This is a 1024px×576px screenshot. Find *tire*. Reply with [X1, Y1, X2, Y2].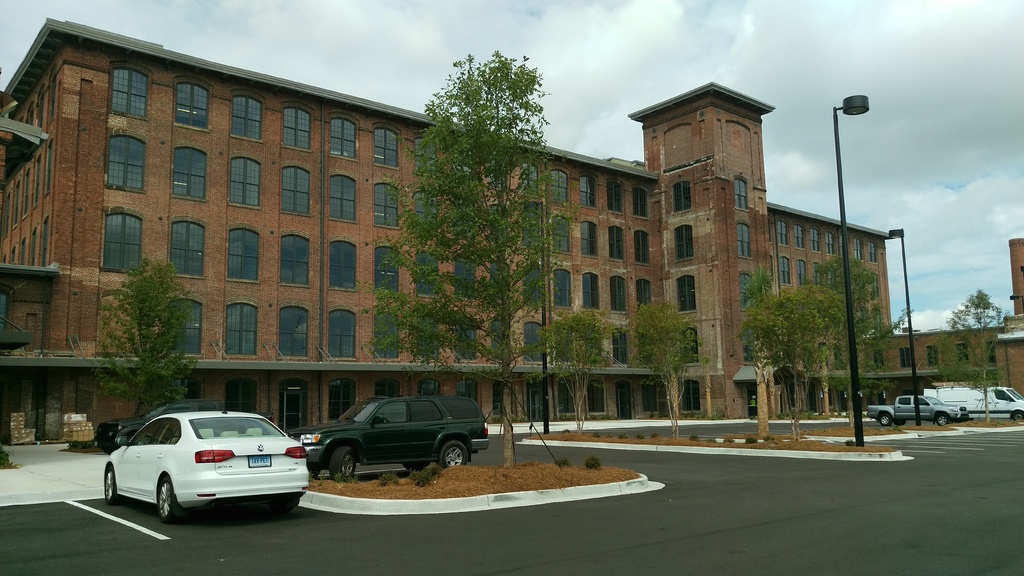
[323, 445, 355, 486].
